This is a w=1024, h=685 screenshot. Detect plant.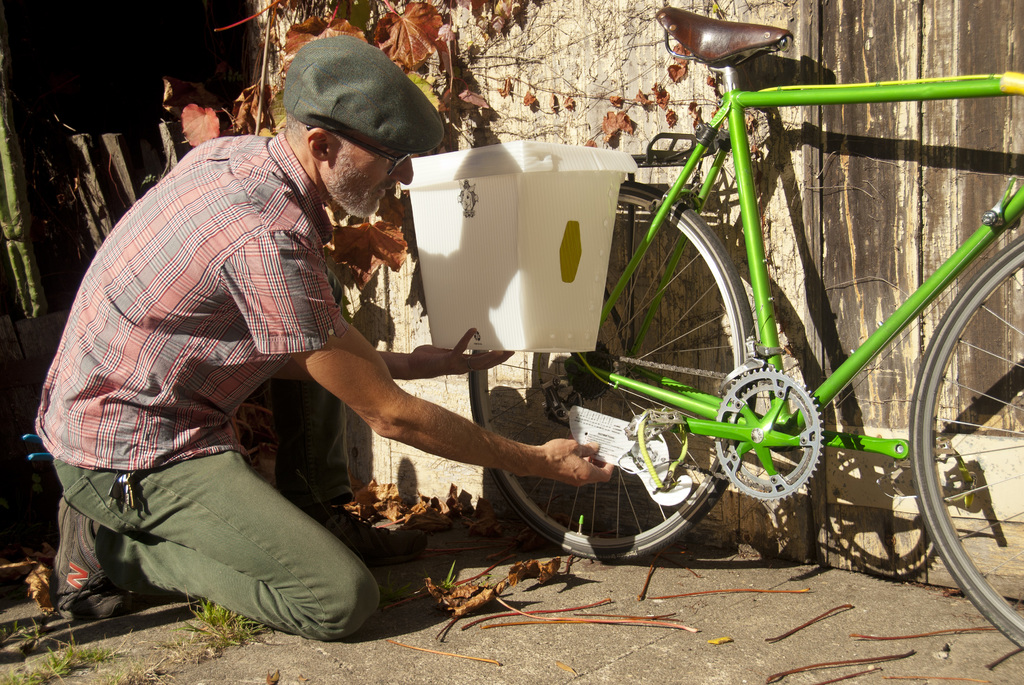
0 4 108 334.
